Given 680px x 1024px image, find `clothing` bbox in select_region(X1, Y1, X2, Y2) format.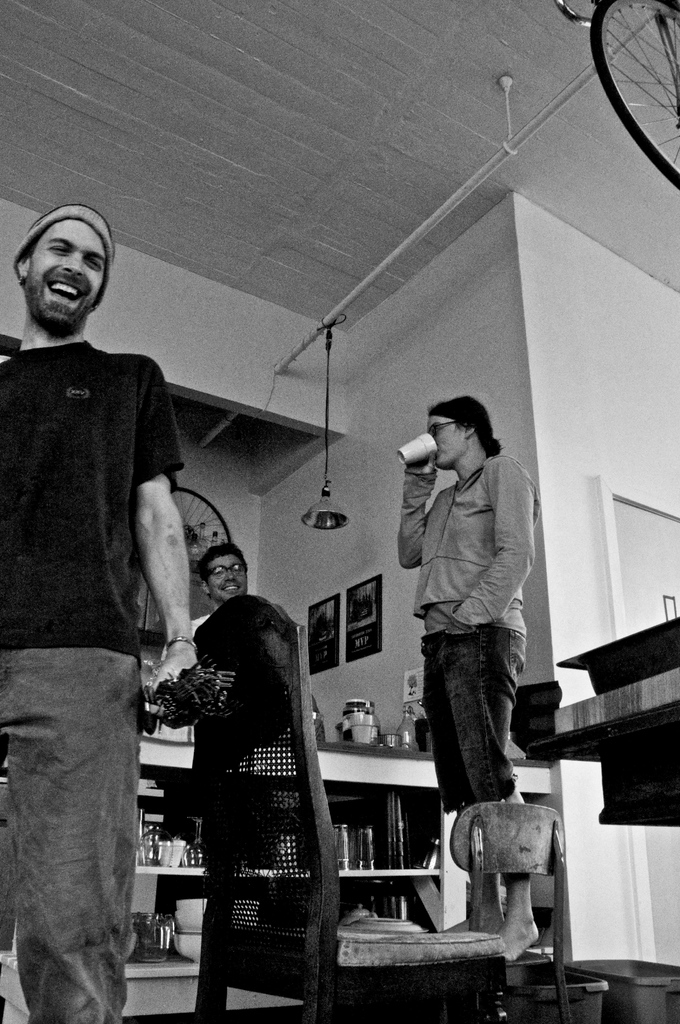
select_region(4, 242, 197, 988).
